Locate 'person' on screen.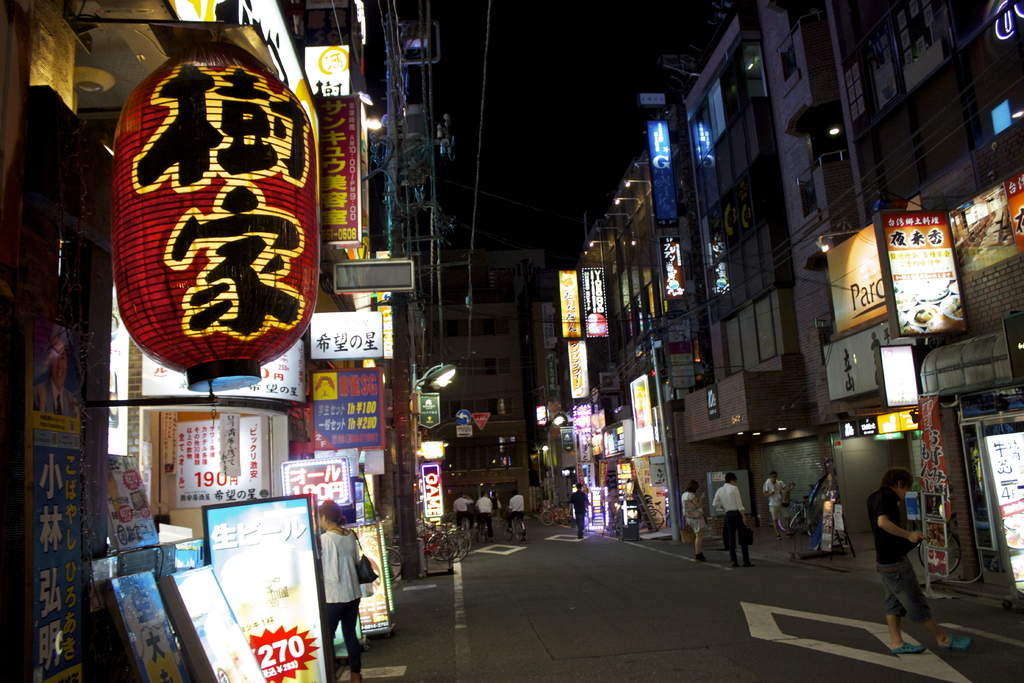
On screen at box(680, 480, 707, 561).
